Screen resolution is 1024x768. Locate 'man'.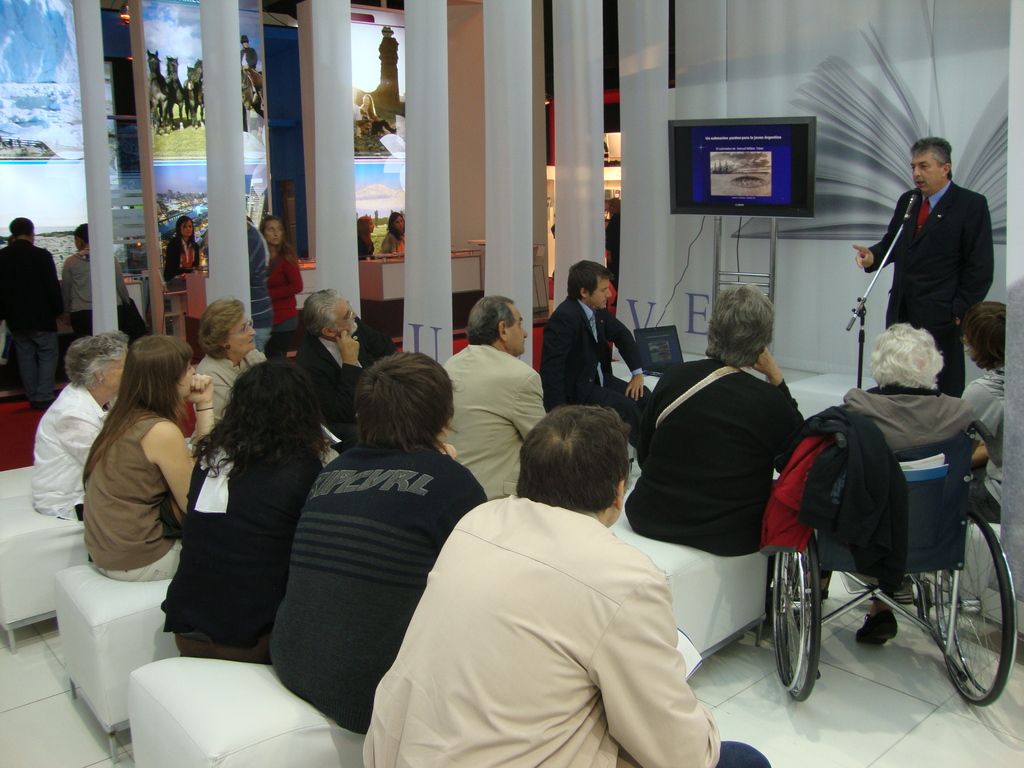
l=852, t=136, r=994, b=399.
